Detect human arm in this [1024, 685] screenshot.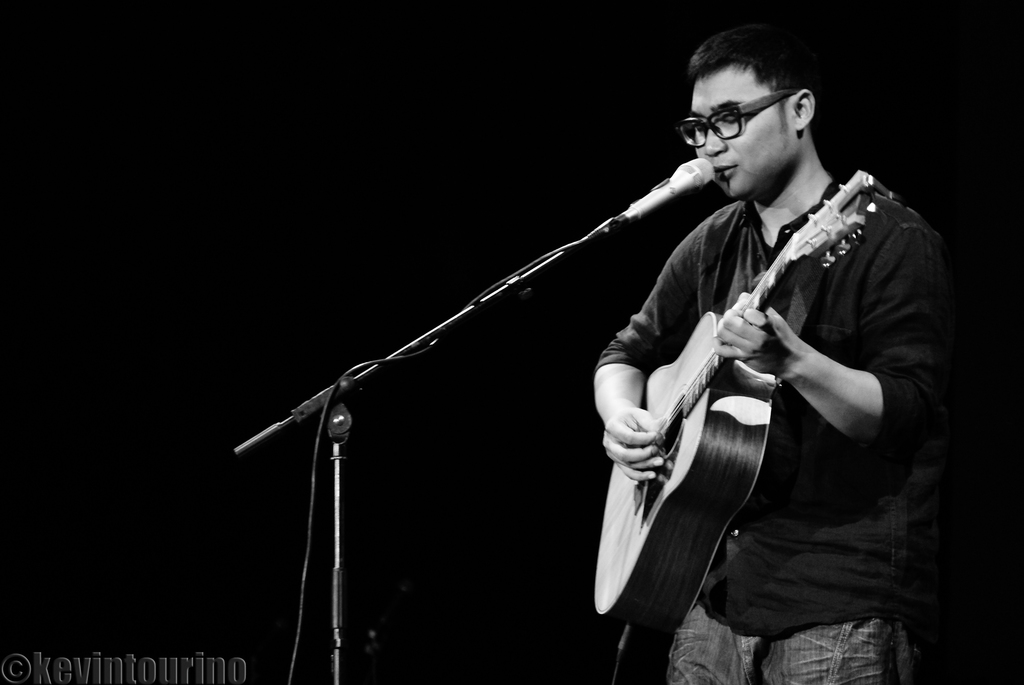
Detection: detection(588, 214, 735, 484).
